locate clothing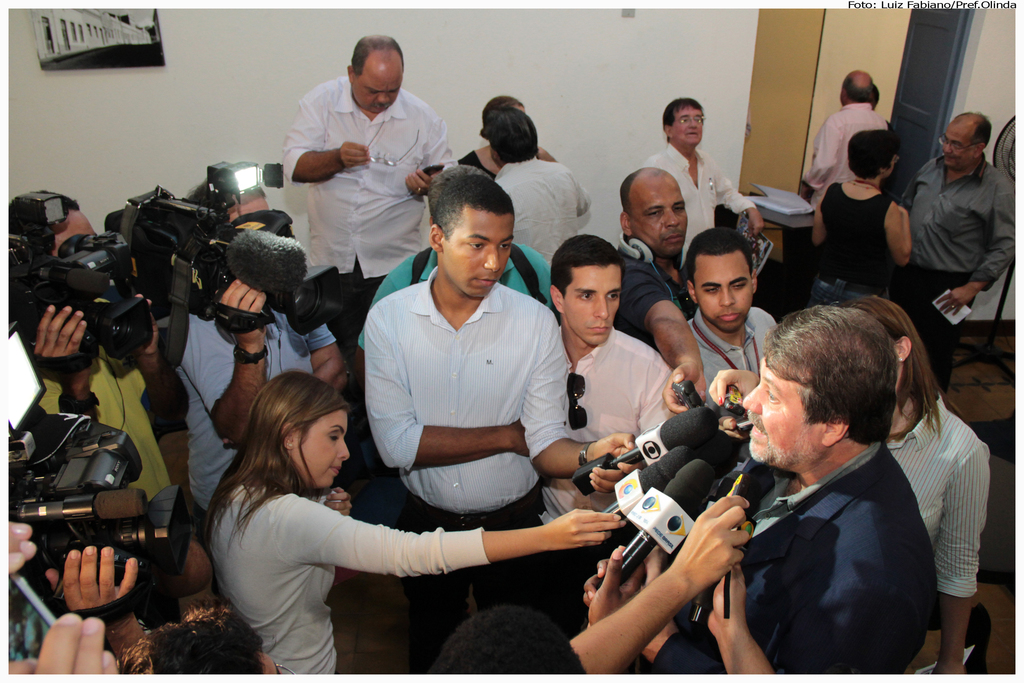
x1=649 y1=147 x2=759 y2=265
